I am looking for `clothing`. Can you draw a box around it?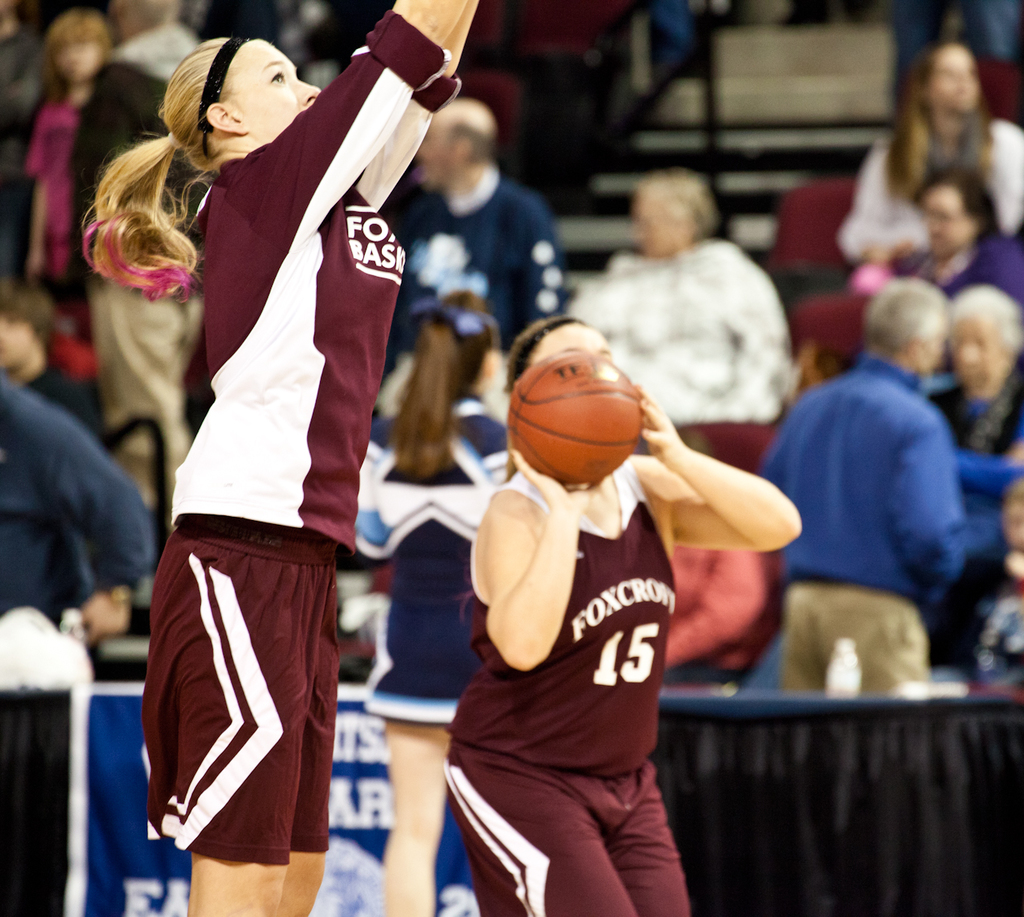
Sure, the bounding box is x1=0, y1=366, x2=156, y2=632.
